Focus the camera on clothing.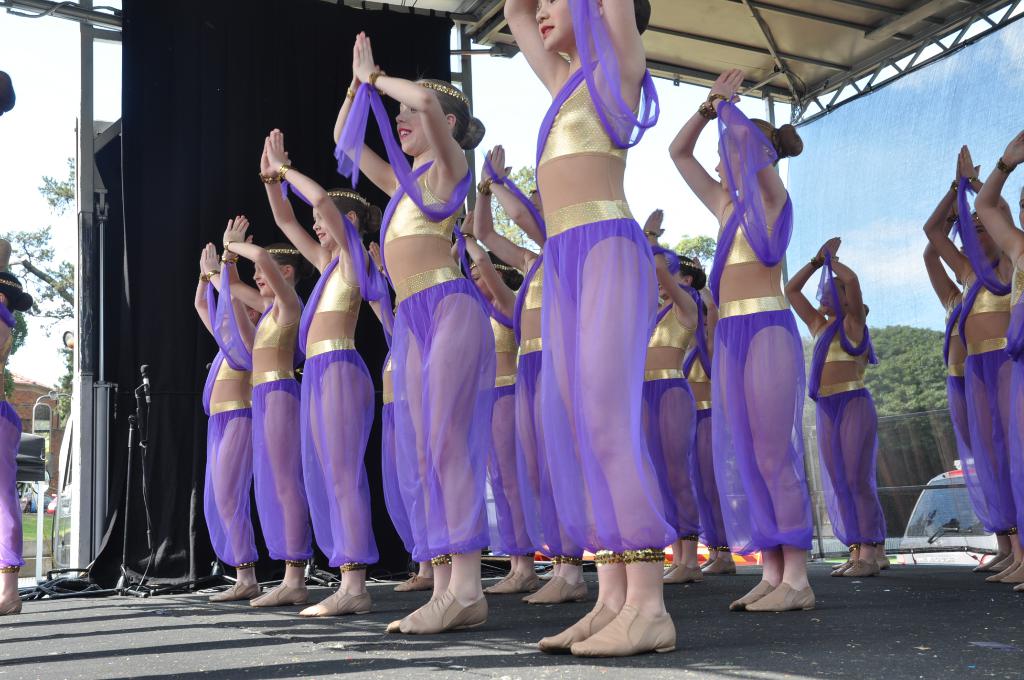
Focus region: bbox=(965, 182, 1004, 515).
